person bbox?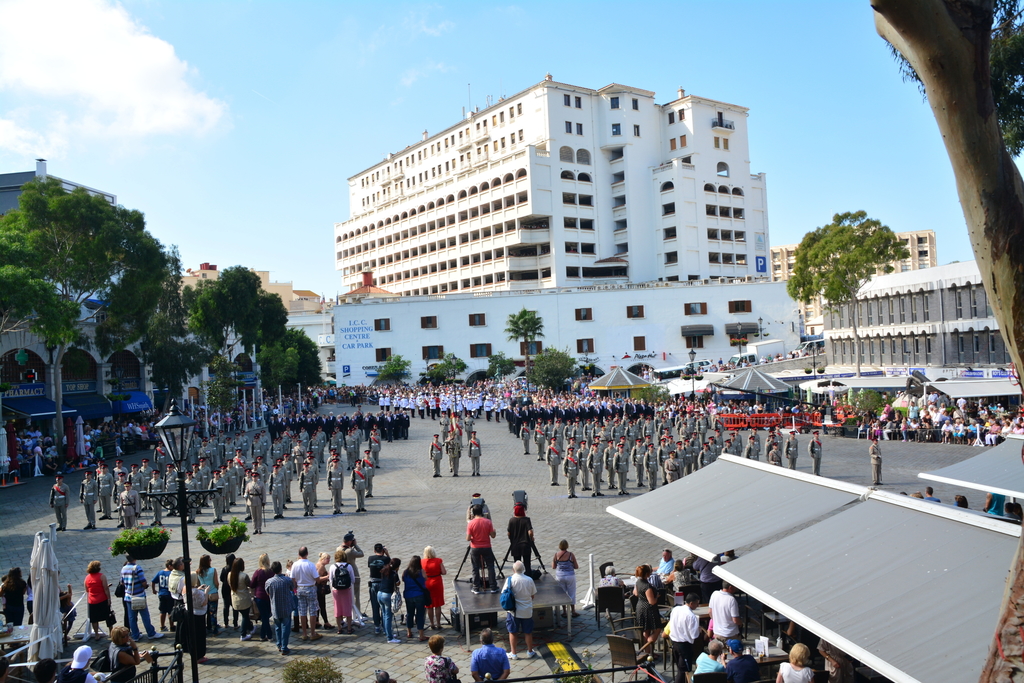
x1=372, y1=663, x2=396, y2=682
